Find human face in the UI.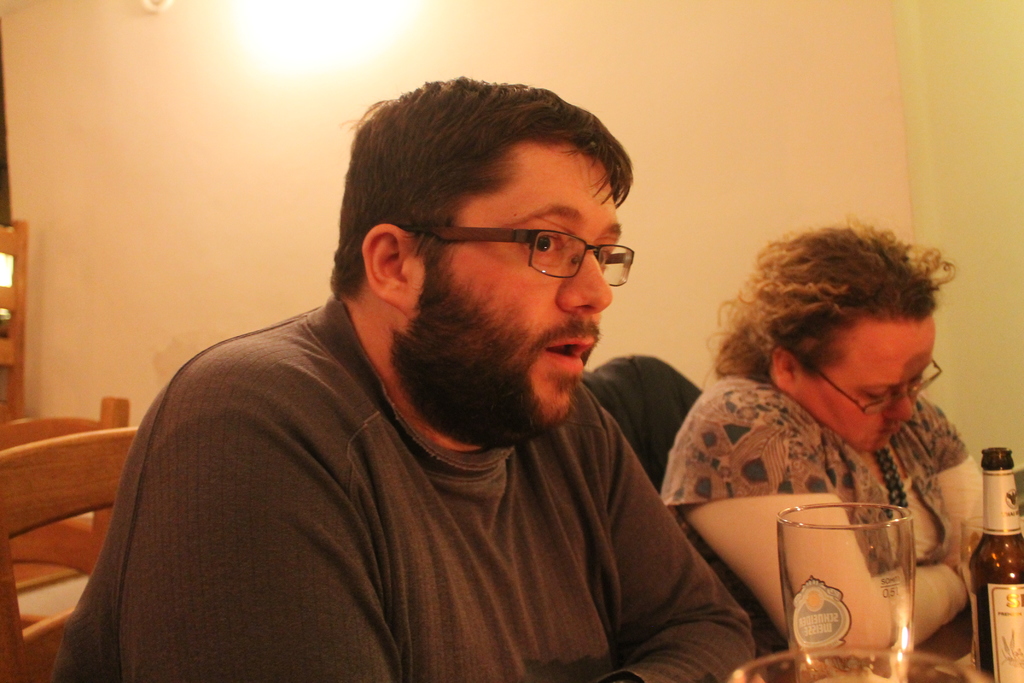
UI element at x1=818, y1=305, x2=928, y2=447.
